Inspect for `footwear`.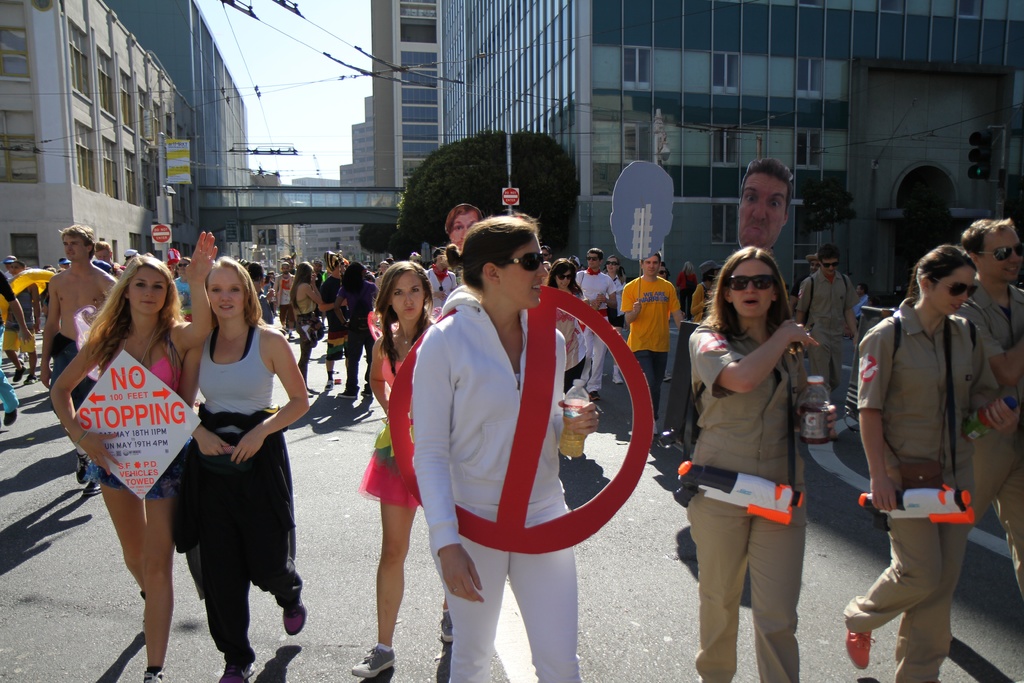
Inspection: box=[5, 403, 20, 425].
